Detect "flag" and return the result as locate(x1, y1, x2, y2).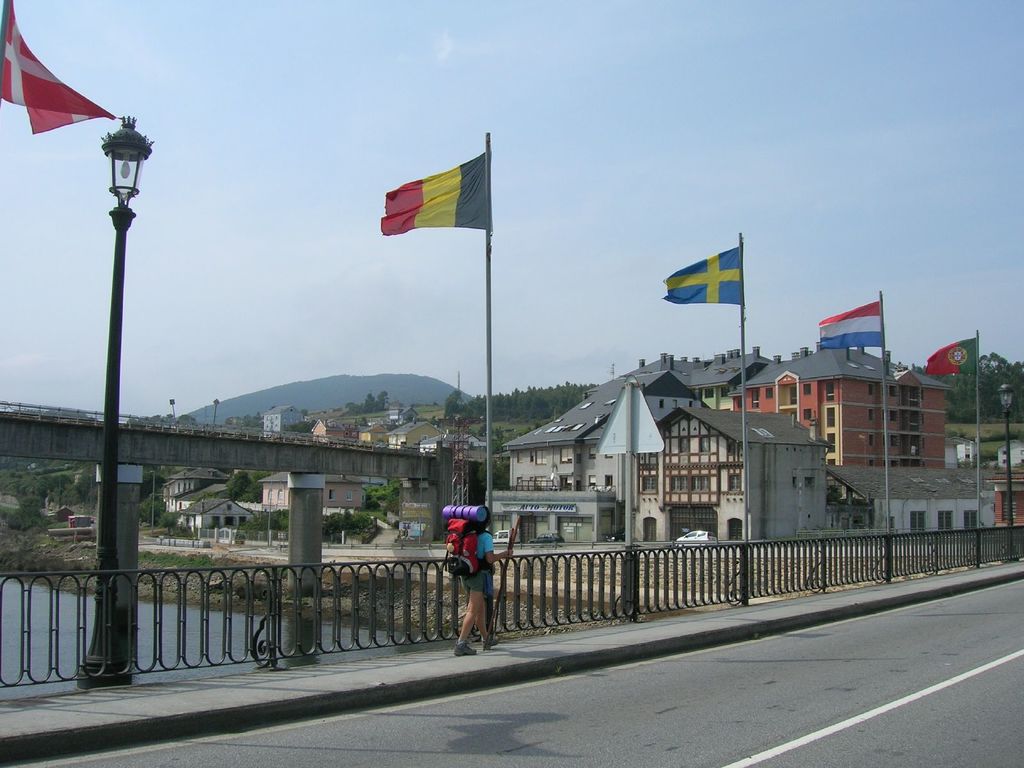
locate(651, 252, 744, 308).
